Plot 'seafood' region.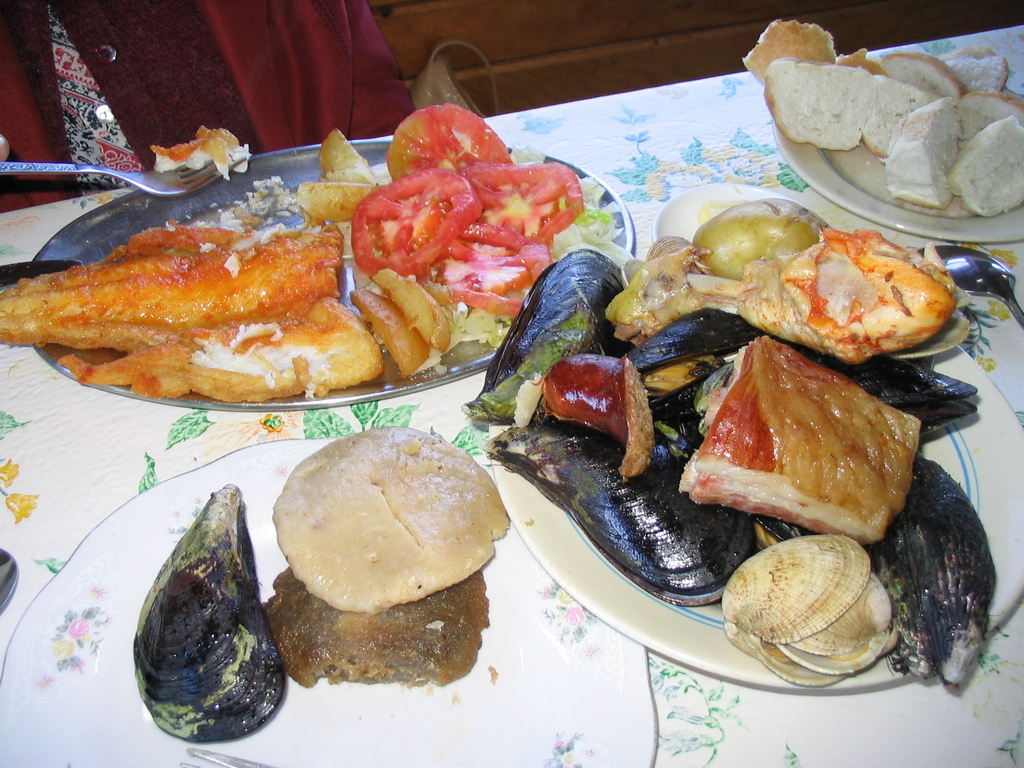
Plotted at region(56, 296, 383, 403).
